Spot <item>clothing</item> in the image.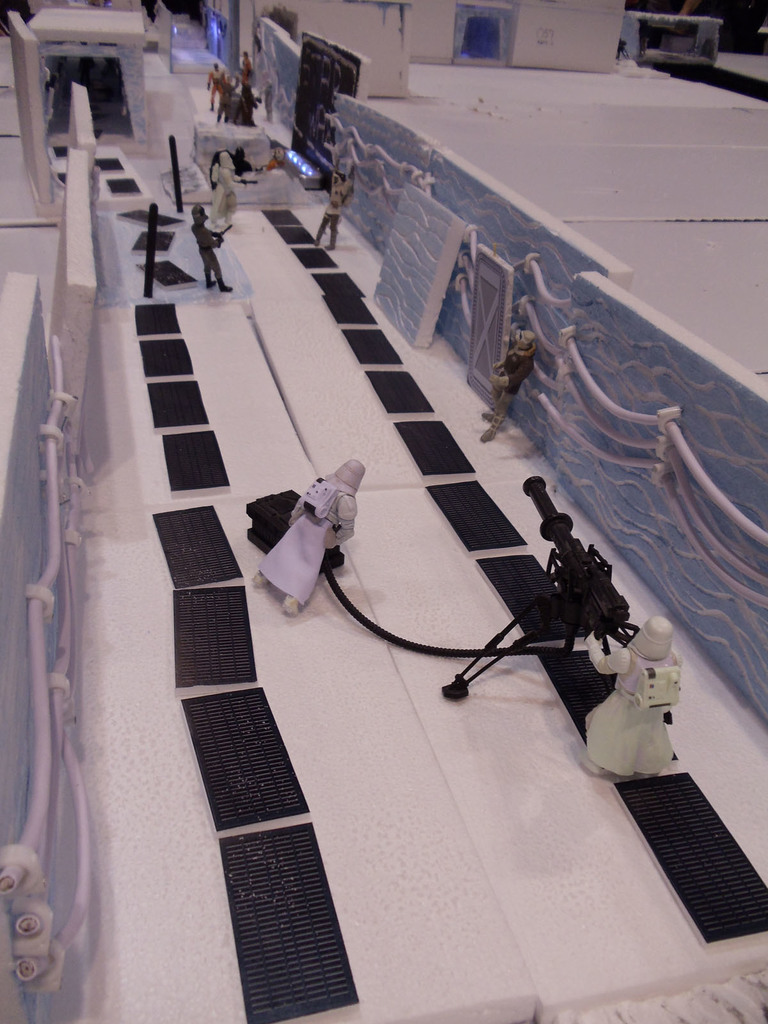
<item>clothing</item> found at <bbox>255, 456, 362, 607</bbox>.
